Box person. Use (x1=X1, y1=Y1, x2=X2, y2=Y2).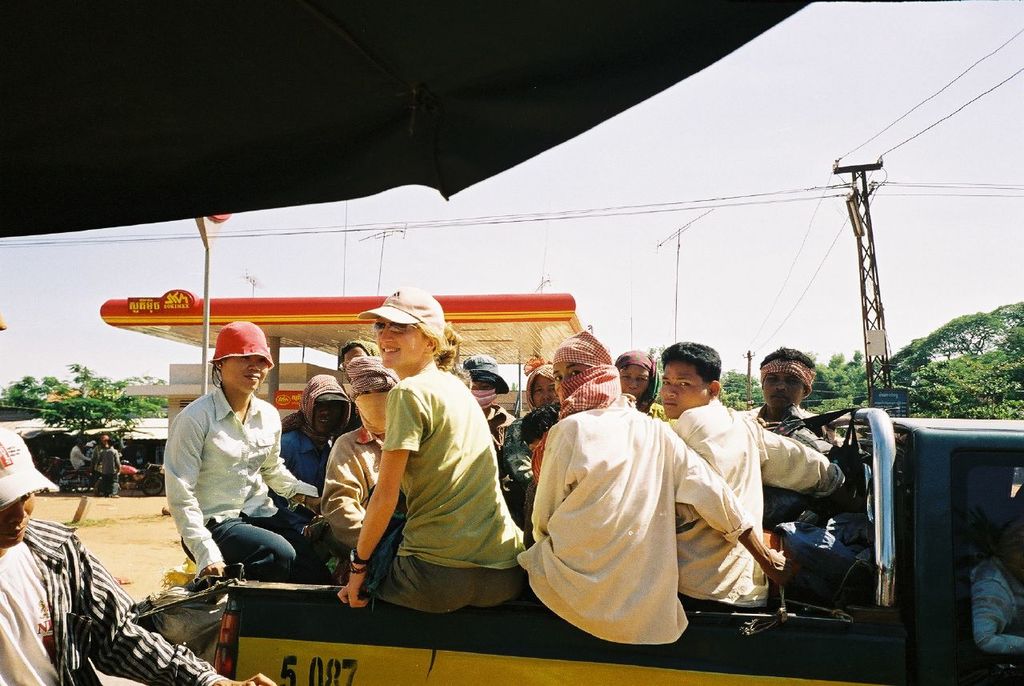
(x1=971, y1=516, x2=1023, y2=668).
